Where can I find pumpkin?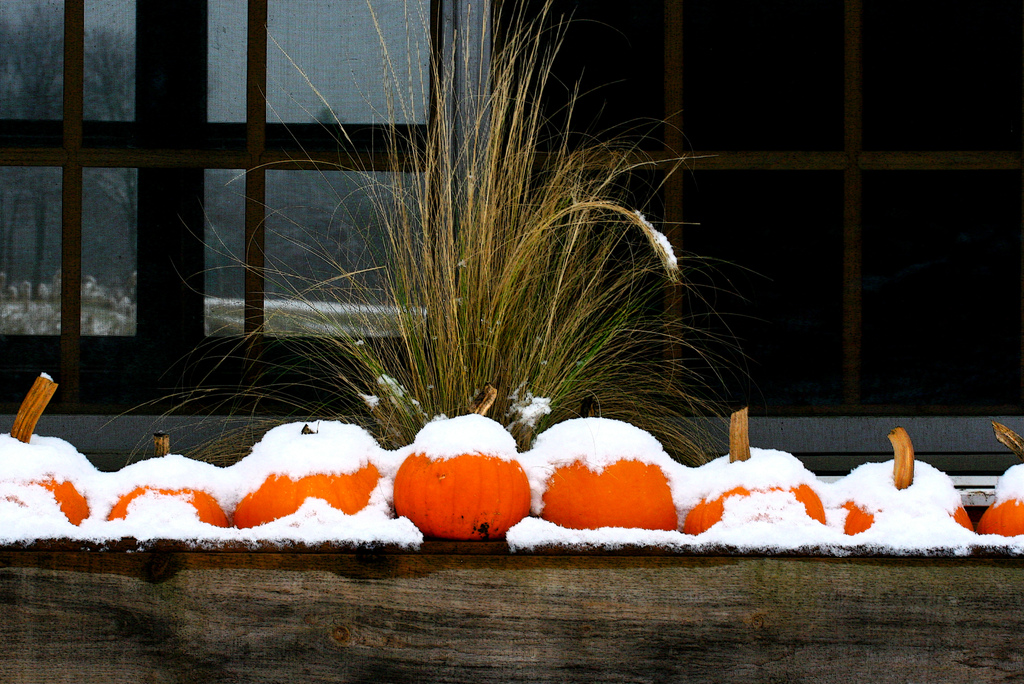
You can find it at crop(829, 424, 972, 535).
